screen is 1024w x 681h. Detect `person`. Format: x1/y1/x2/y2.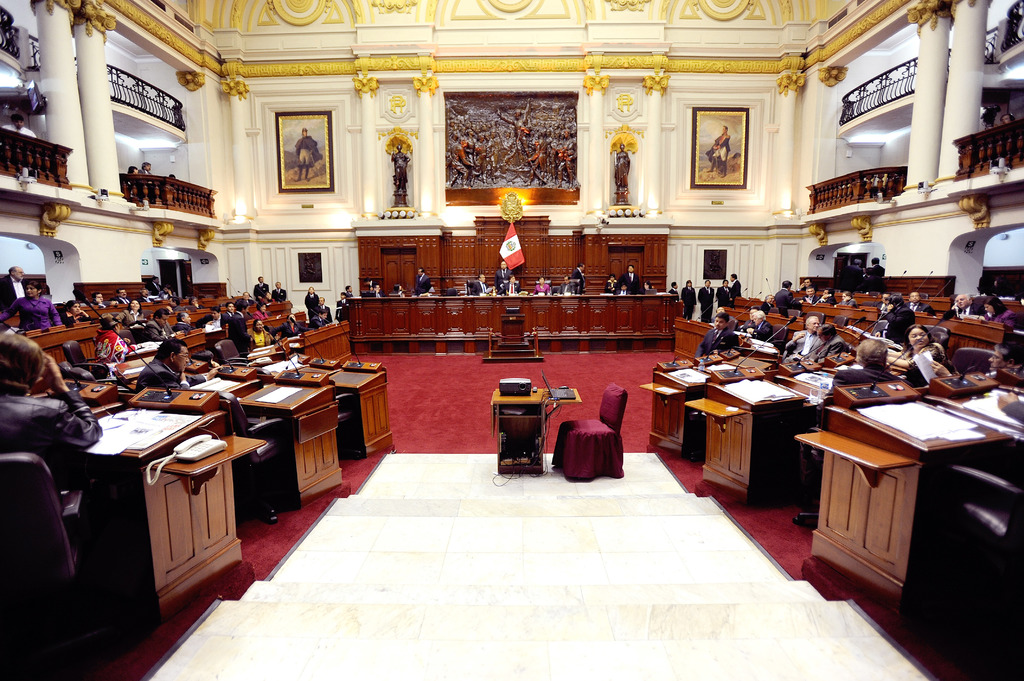
774/276/790/316.
